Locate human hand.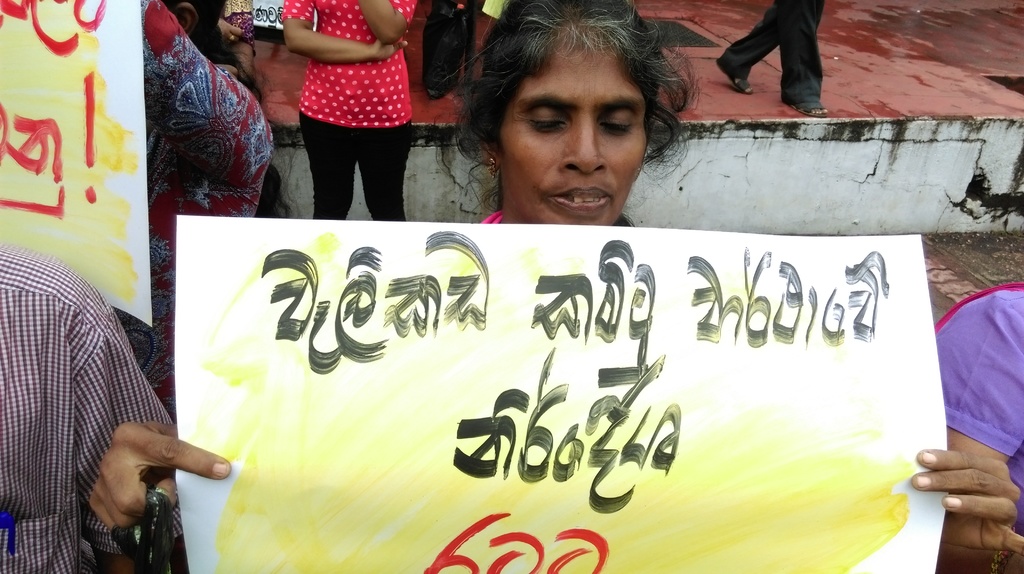
Bounding box: {"x1": 221, "y1": 18, "x2": 246, "y2": 48}.
